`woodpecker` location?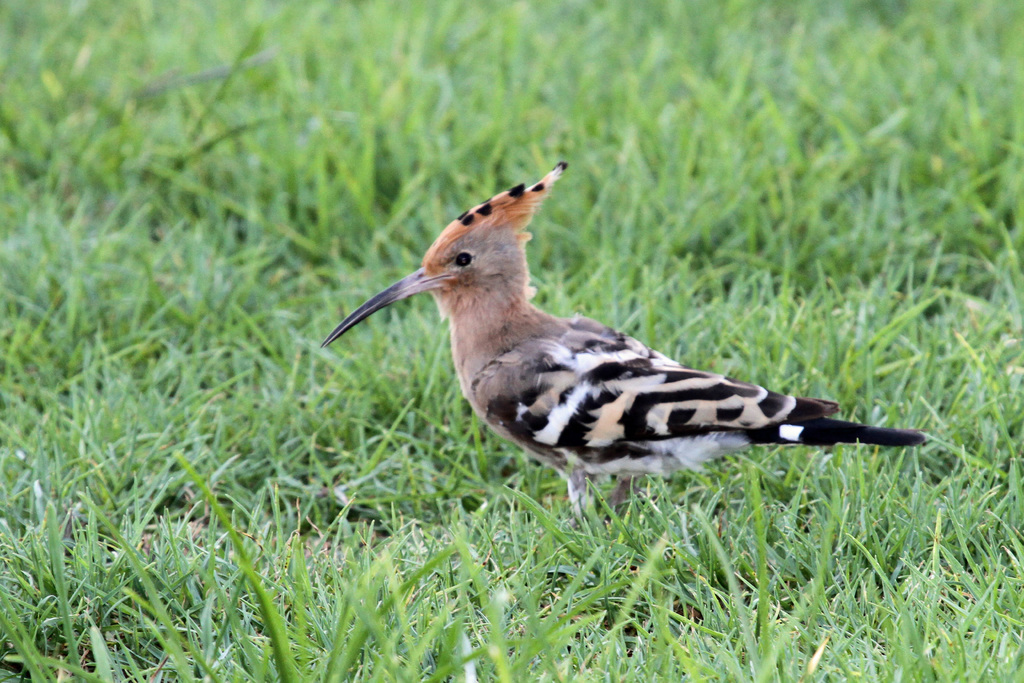
321 154 917 534
